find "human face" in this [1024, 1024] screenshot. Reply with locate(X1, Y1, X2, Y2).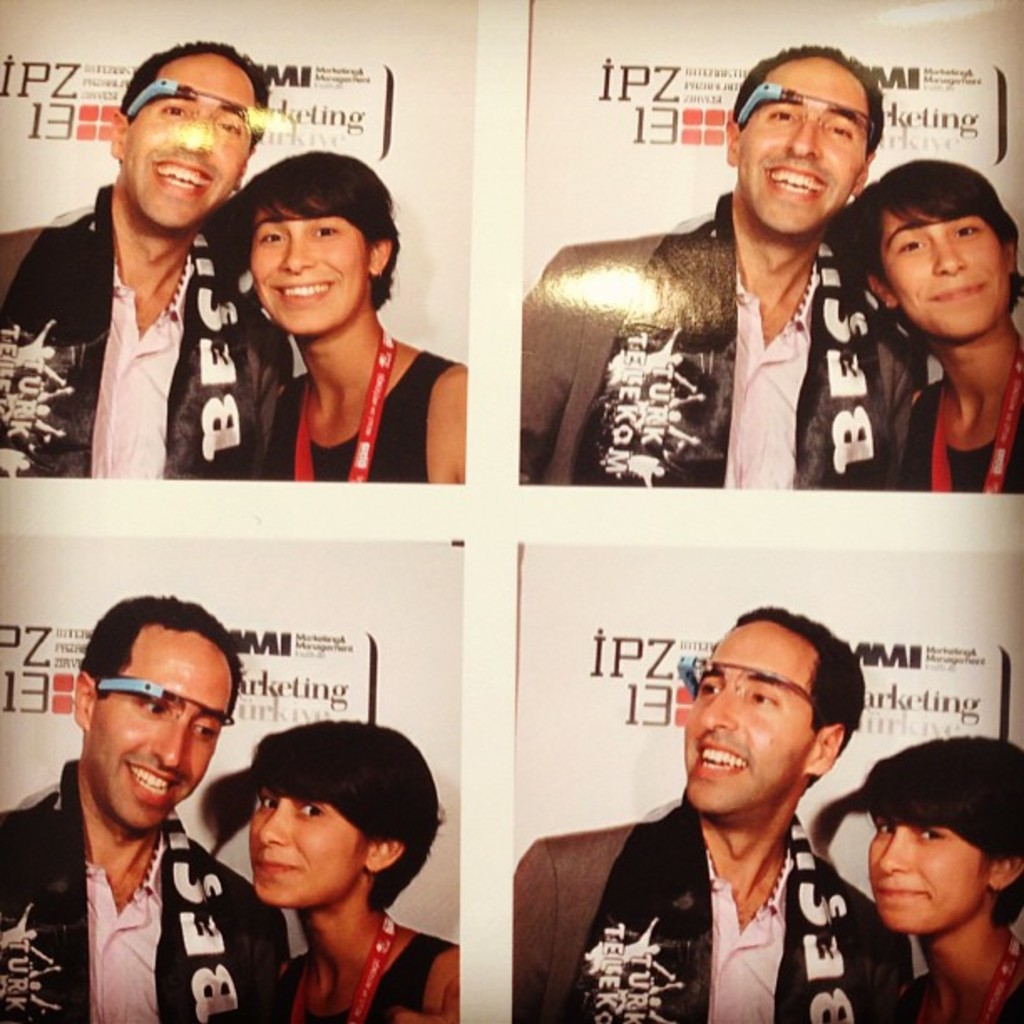
locate(679, 617, 805, 813).
